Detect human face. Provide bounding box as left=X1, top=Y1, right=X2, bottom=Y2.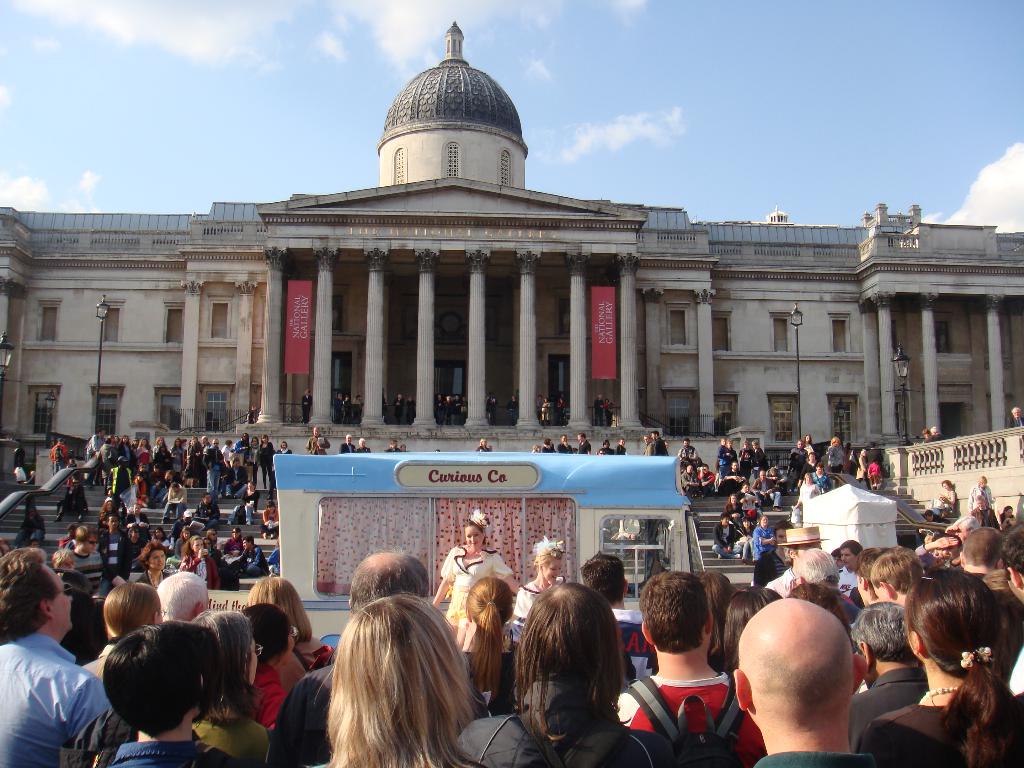
left=282, top=630, right=287, bottom=666.
